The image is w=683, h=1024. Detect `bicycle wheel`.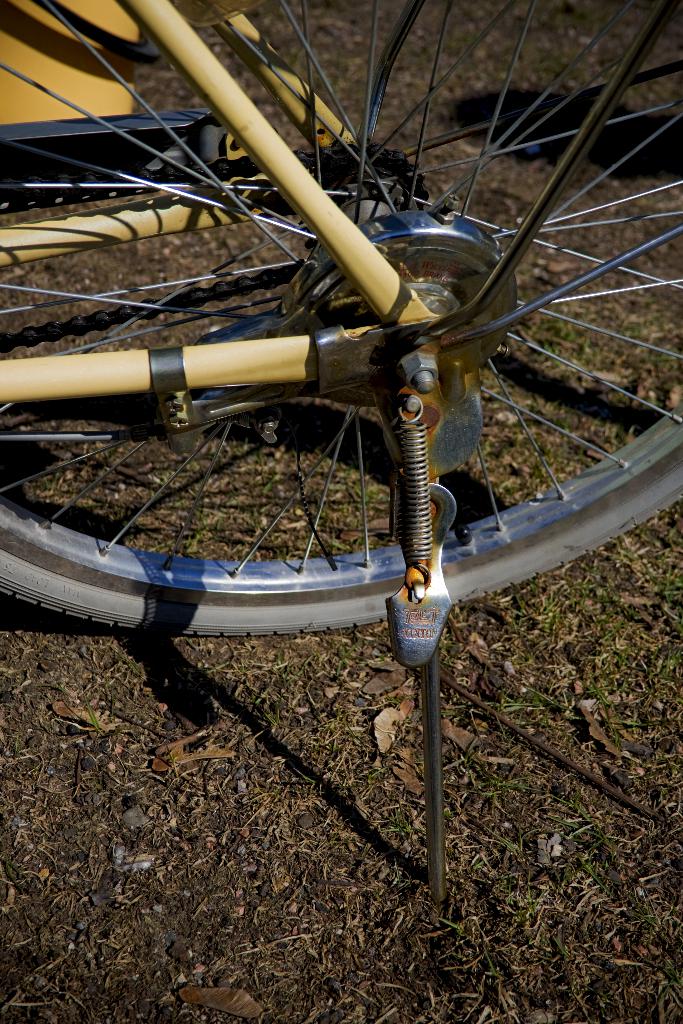
Detection: (0, 0, 682, 637).
